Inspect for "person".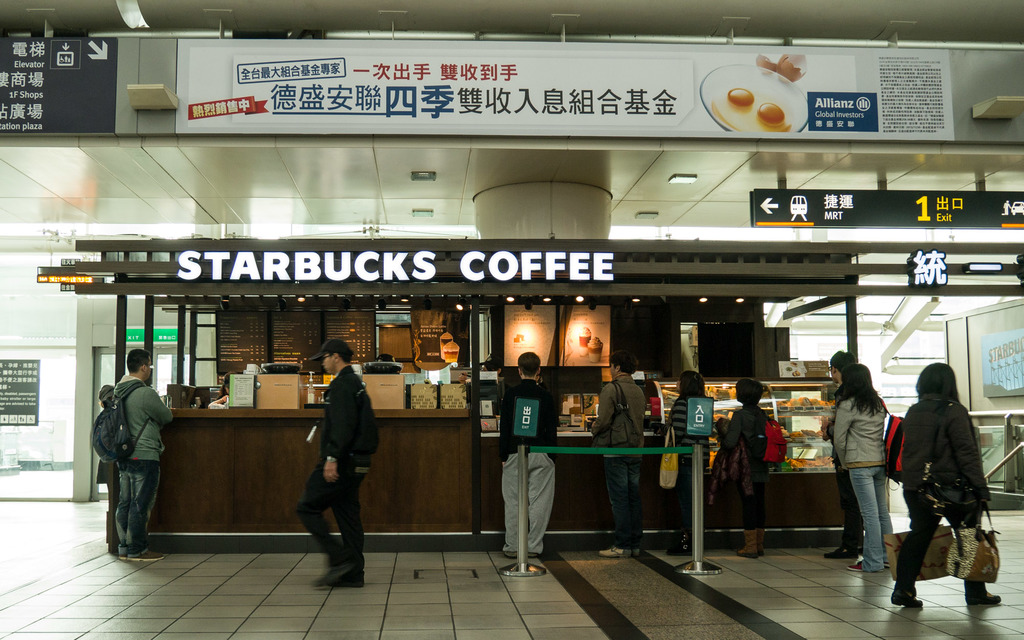
Inspection: locate(824, 360, 896, 575).
